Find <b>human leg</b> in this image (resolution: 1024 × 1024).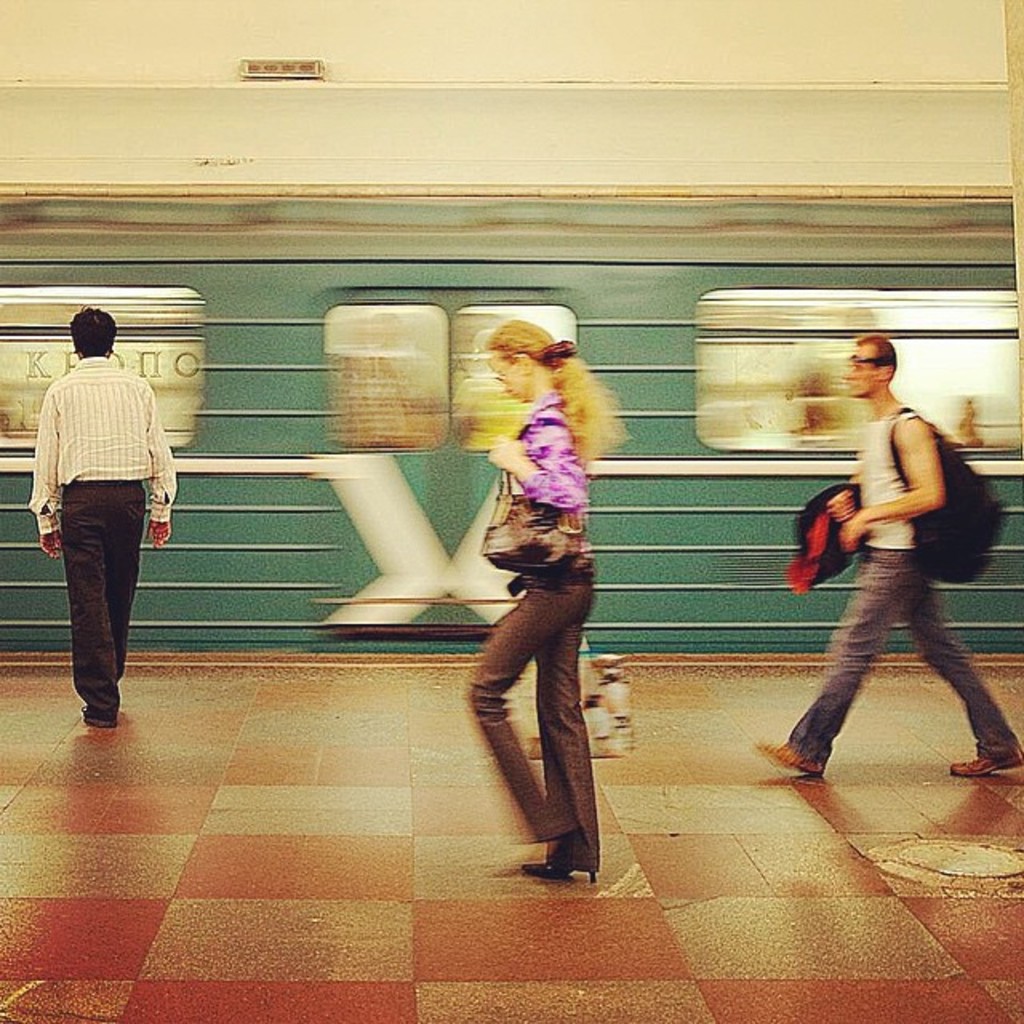
54:483:147:723.
